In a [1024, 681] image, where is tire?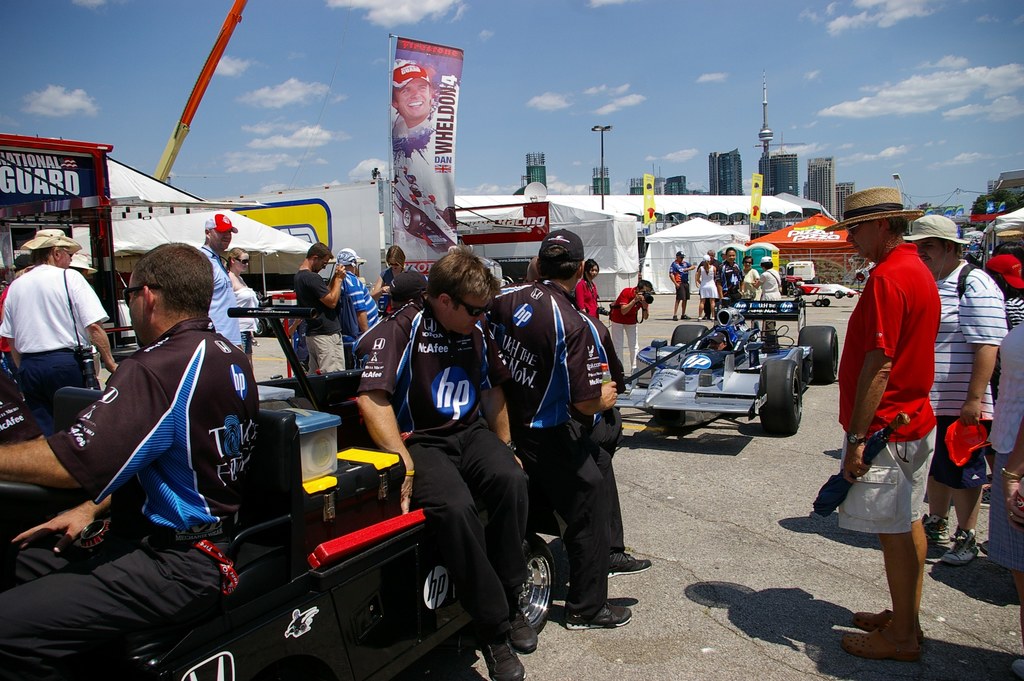
bbox(515, 535, 558, 636).
